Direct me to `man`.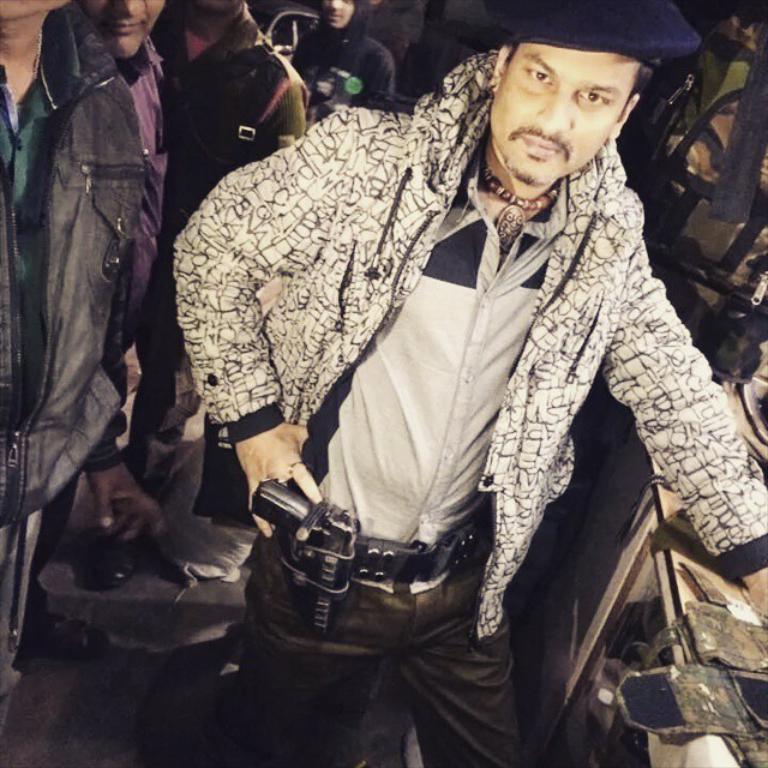
Direction: bbox=(173, 0, 767, 767).
